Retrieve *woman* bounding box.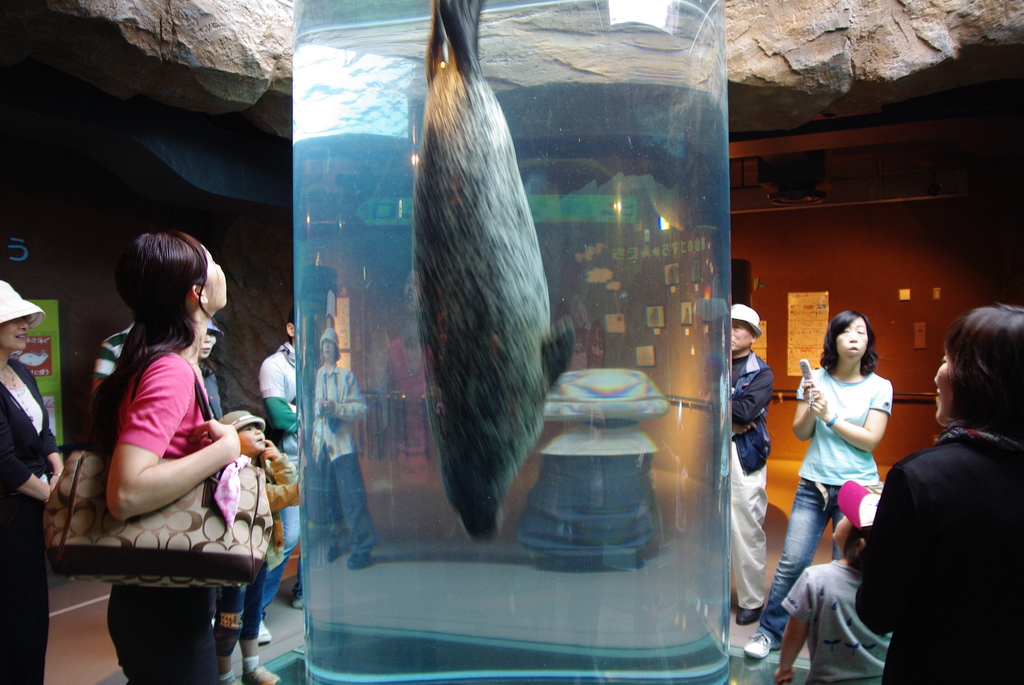
Bounding box: 0 278 65 684.
